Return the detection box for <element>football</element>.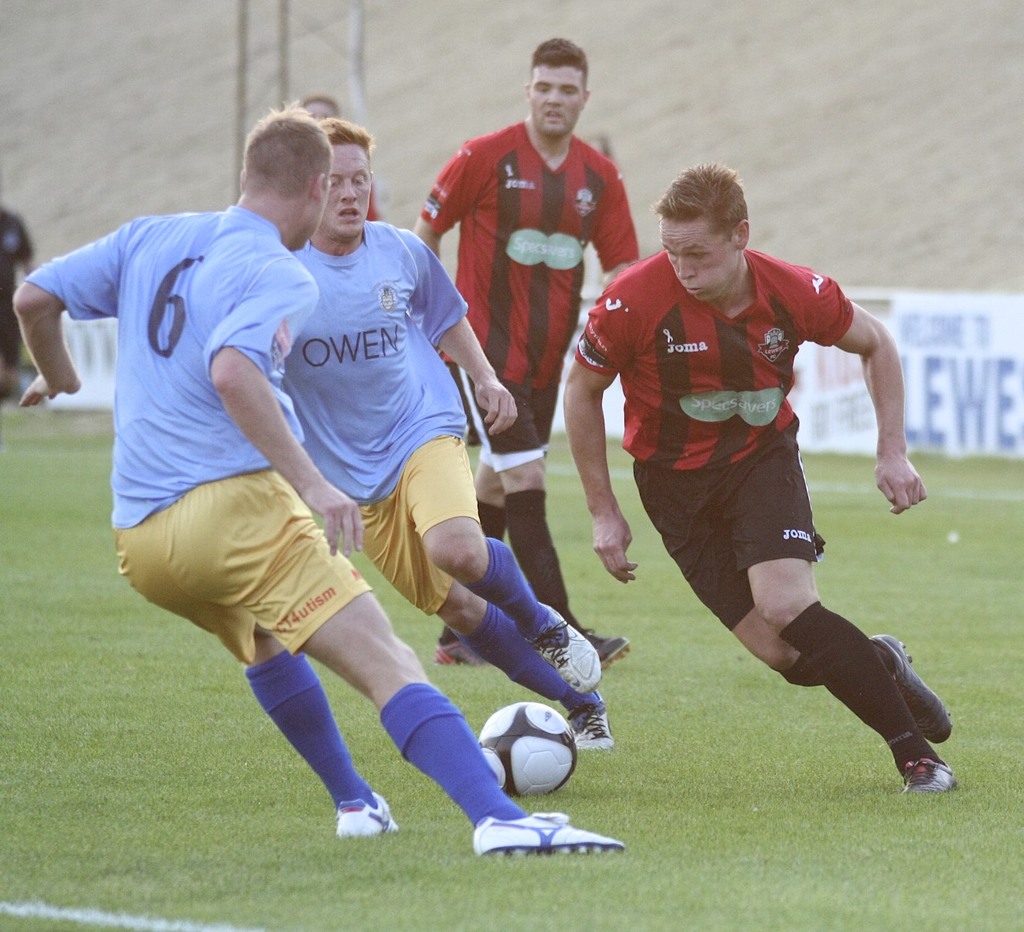
x1=479 y1=705 x2=587 y2=804.
